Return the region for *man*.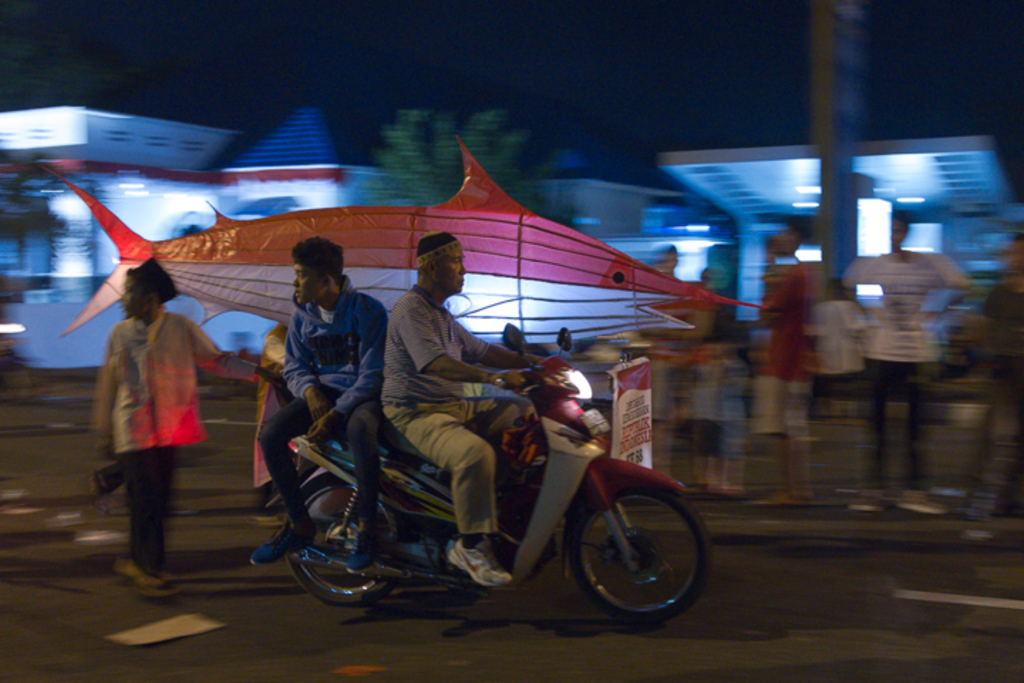
(x1=383, y1=233, x2=546, y2=595).
